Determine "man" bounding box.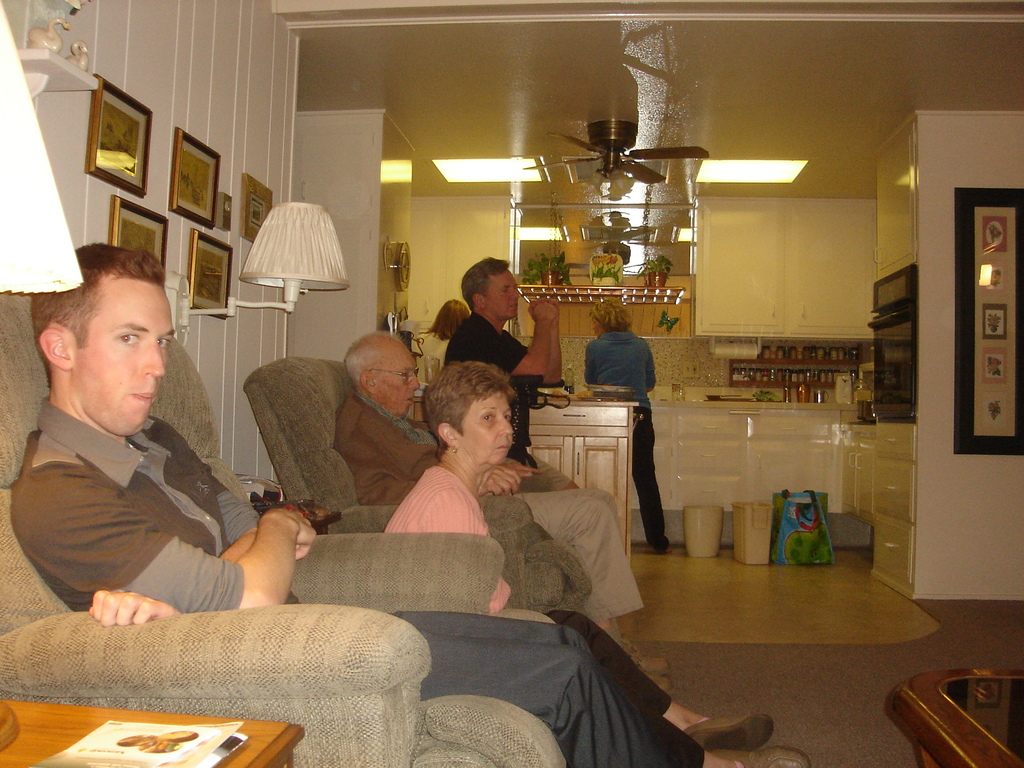
Determined: detection(329, 332, 679, 694).
